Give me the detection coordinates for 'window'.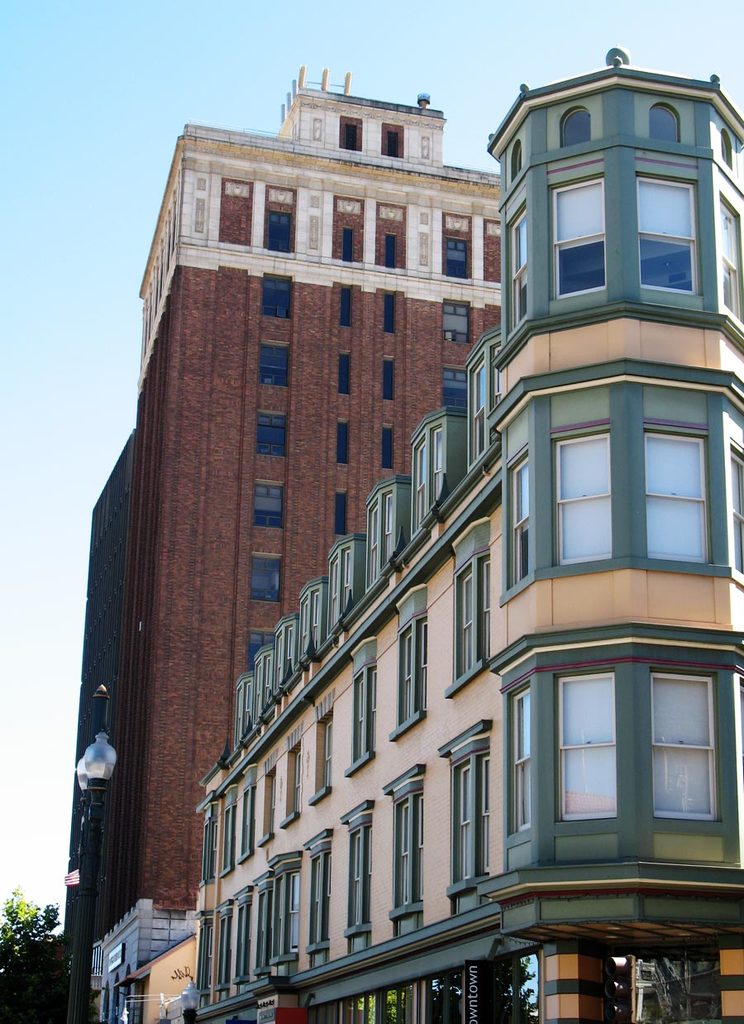
(left=310, top=852, right=331, bottom=940).
